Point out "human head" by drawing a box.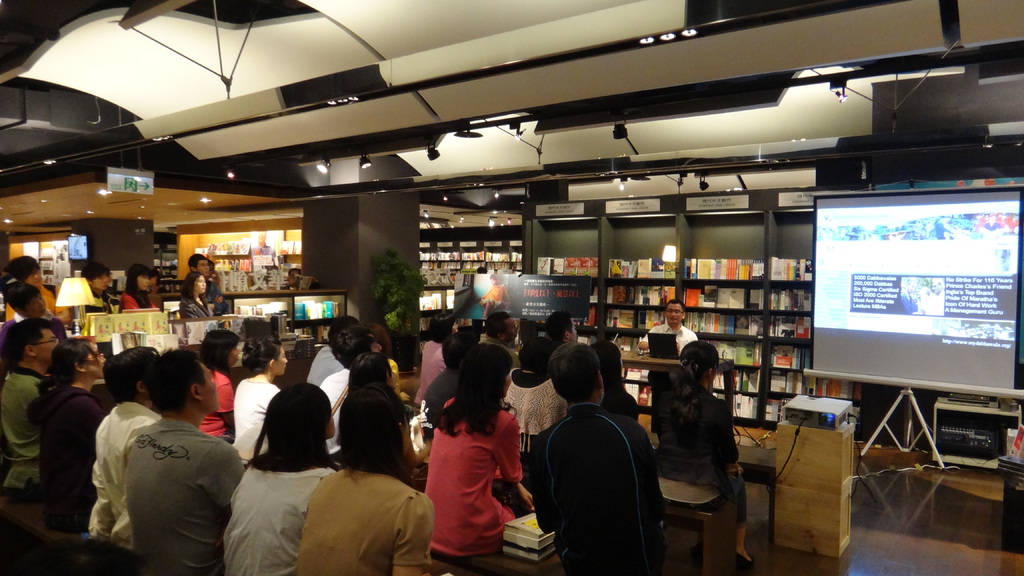
<bbox>148, 272, 159, 291</bbox>.
